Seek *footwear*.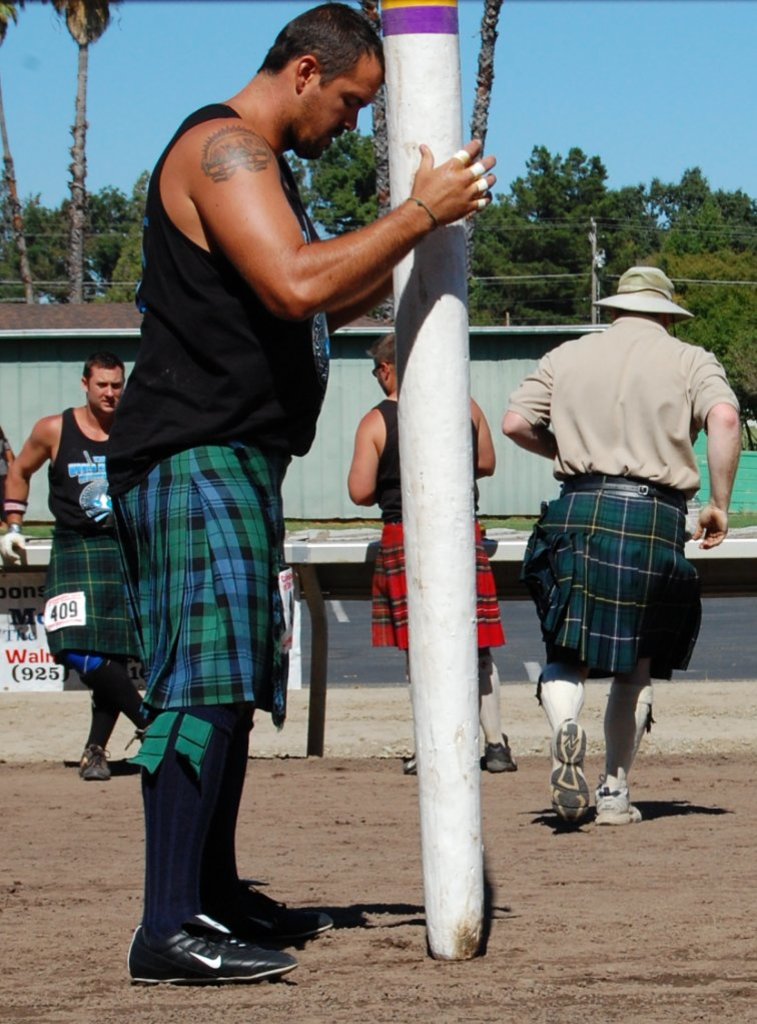
bbox(475, 731, 519, 780).
